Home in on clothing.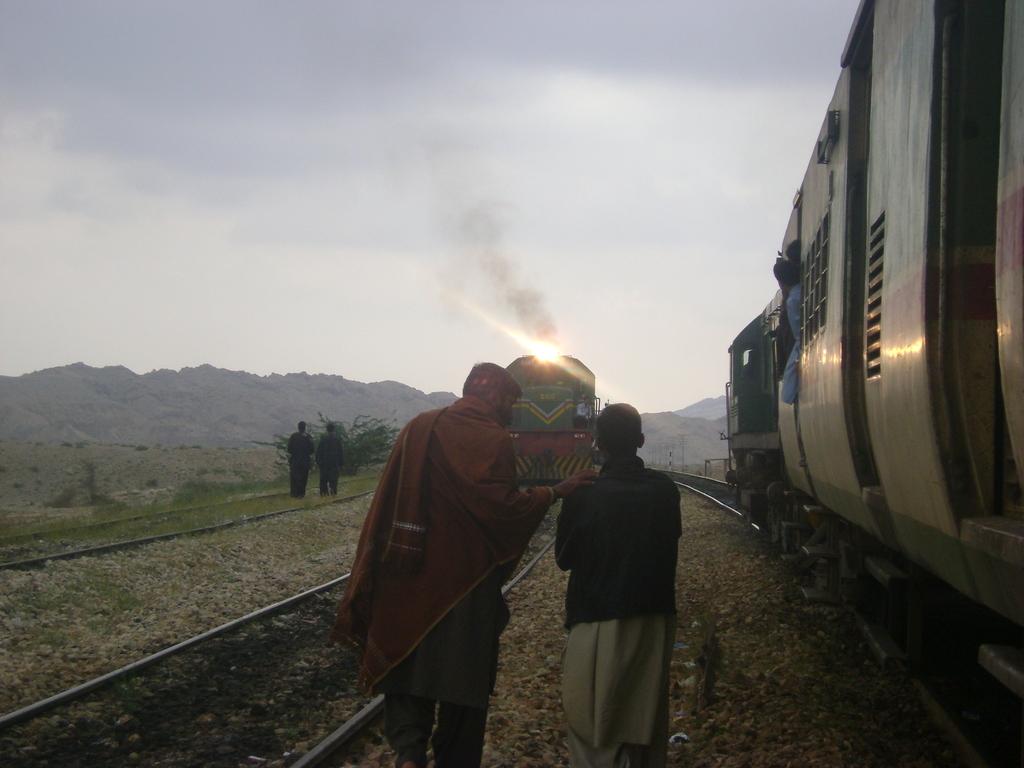
Homed in at rect(317, 429, 340, 490).
